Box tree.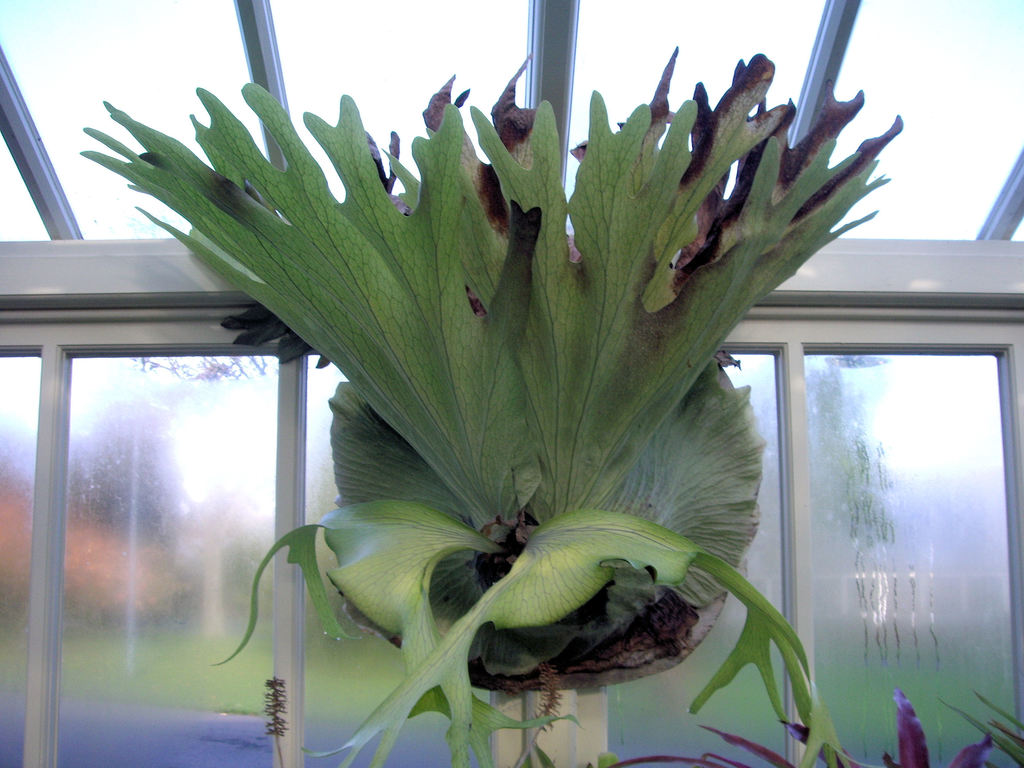
77/48/908/767.
